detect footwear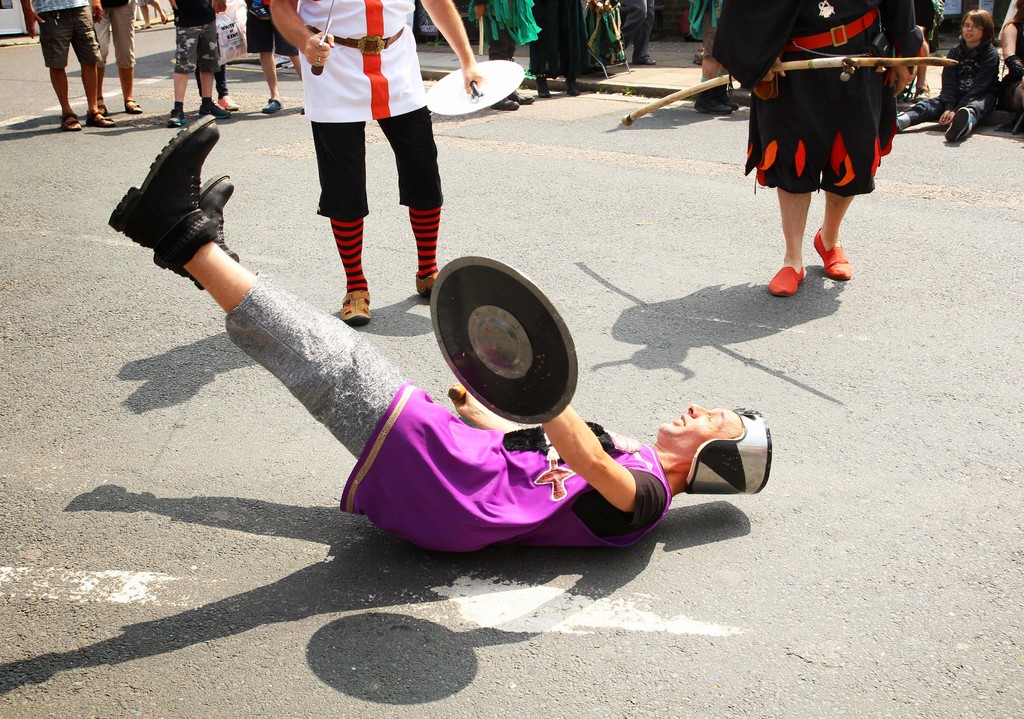
BBox(812, 227, 852, 280)
